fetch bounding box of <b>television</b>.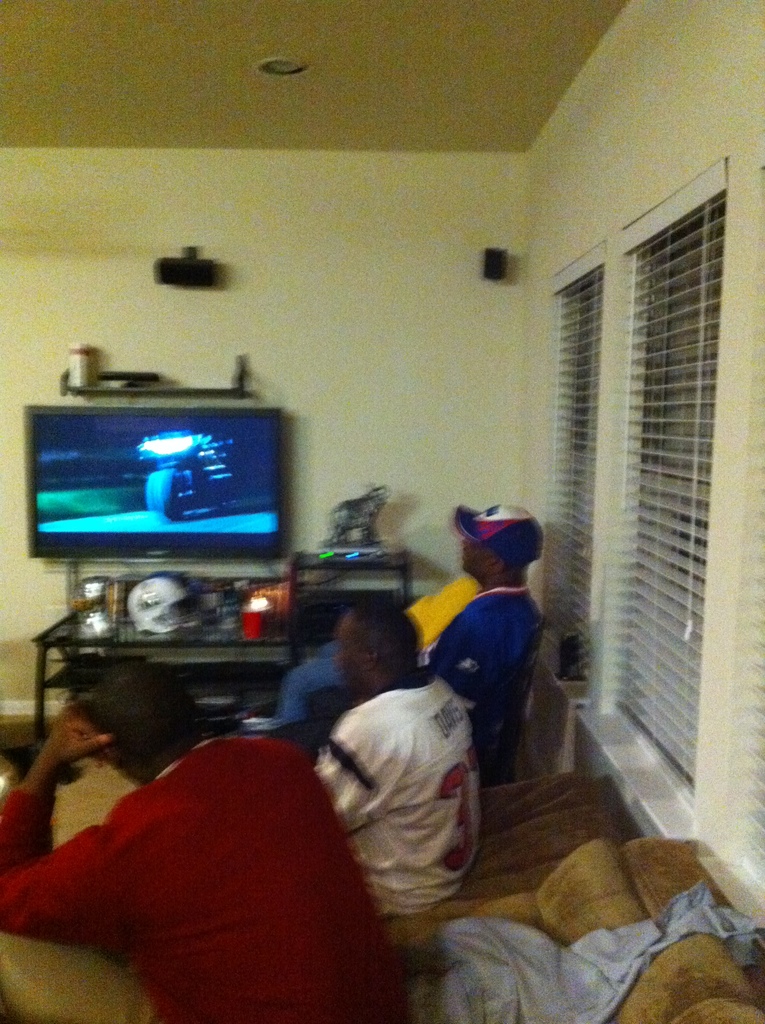
Bbox: BBox(21, 406, 282, 558).
